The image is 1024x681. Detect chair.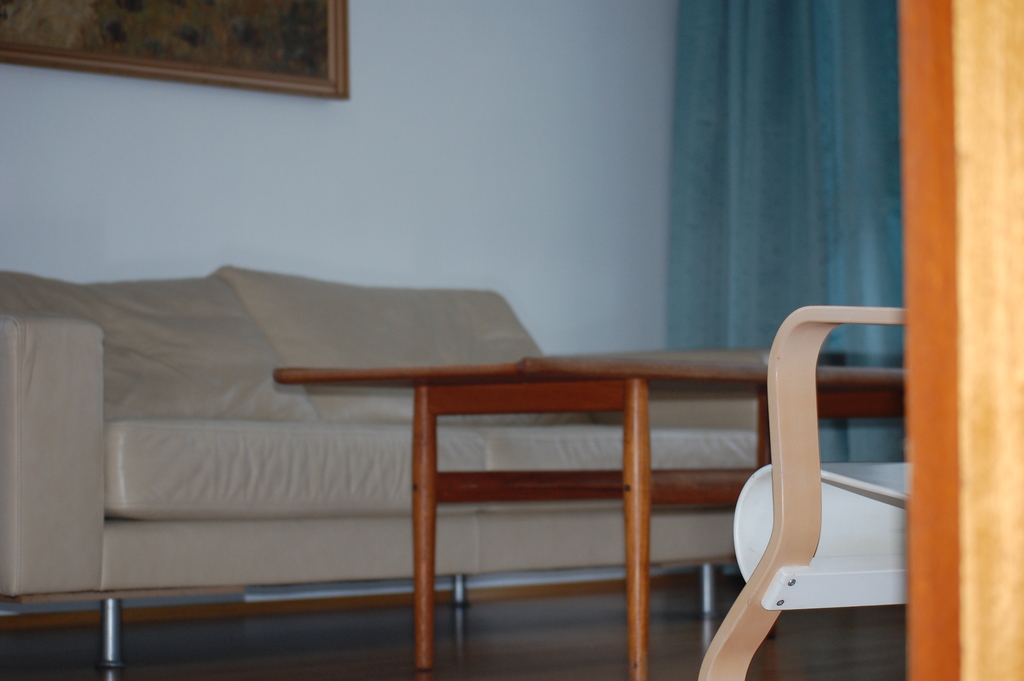
Detection: box(722, 300, 922, 679).
